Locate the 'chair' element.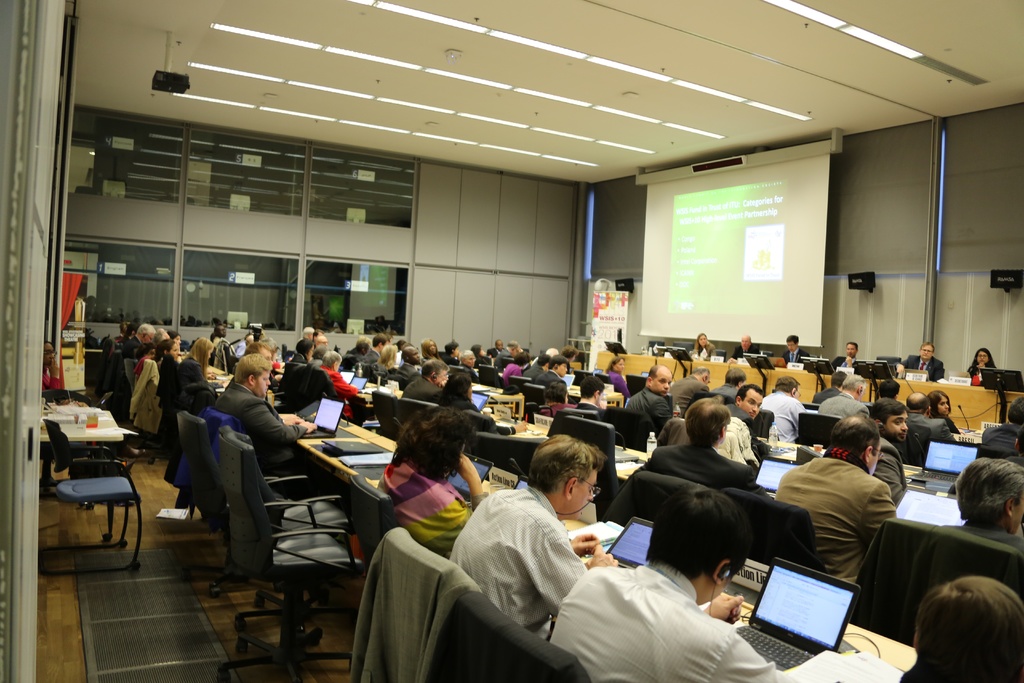
Element bbox: {"left": 455, "top": 409, "right": 495, "bottom": 432}.
